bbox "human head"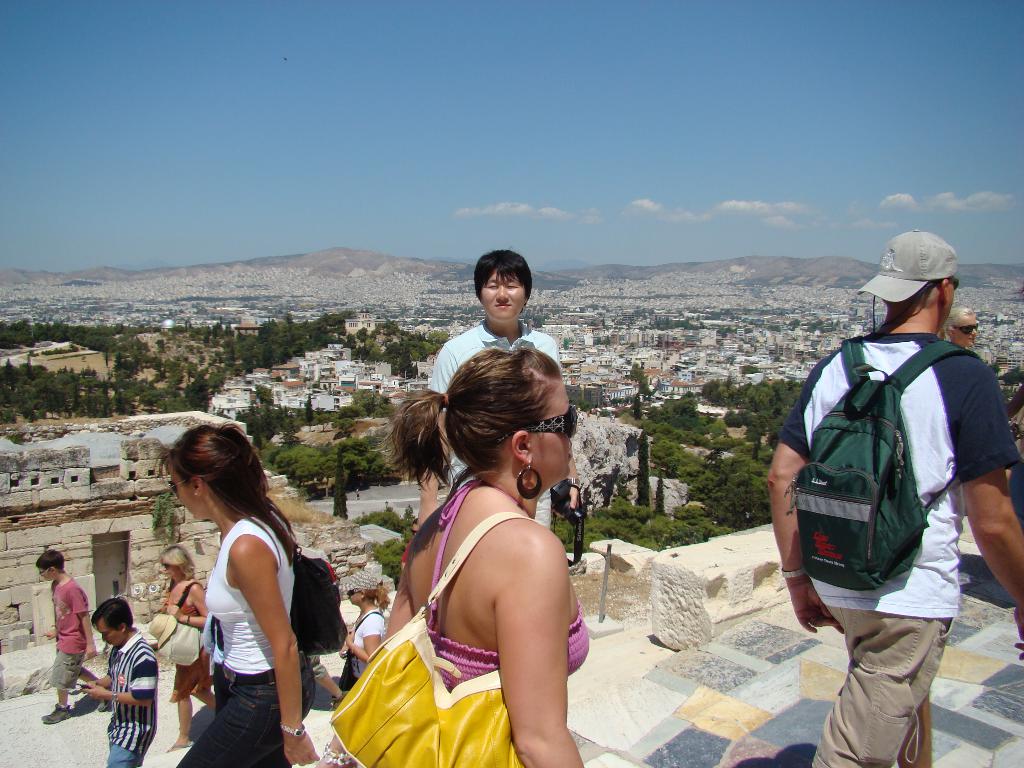
{"x1": 867, "y1": 223, "x2": 959, "y2": 333}
